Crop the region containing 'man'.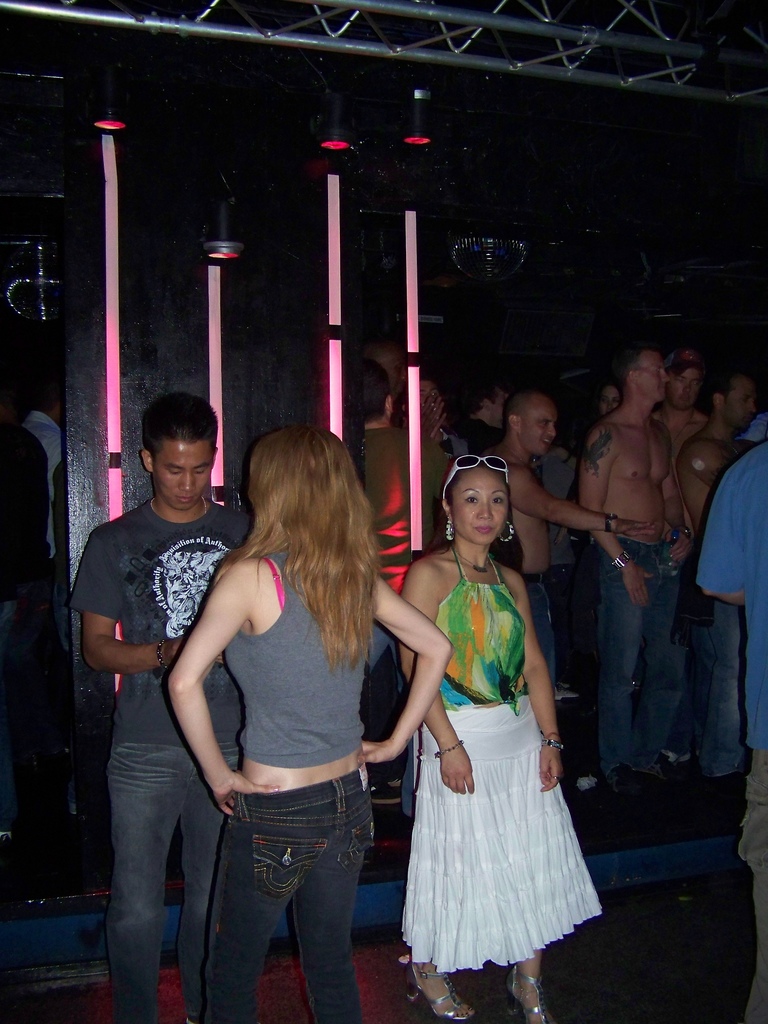
Crop region: 653,348,708,470.
